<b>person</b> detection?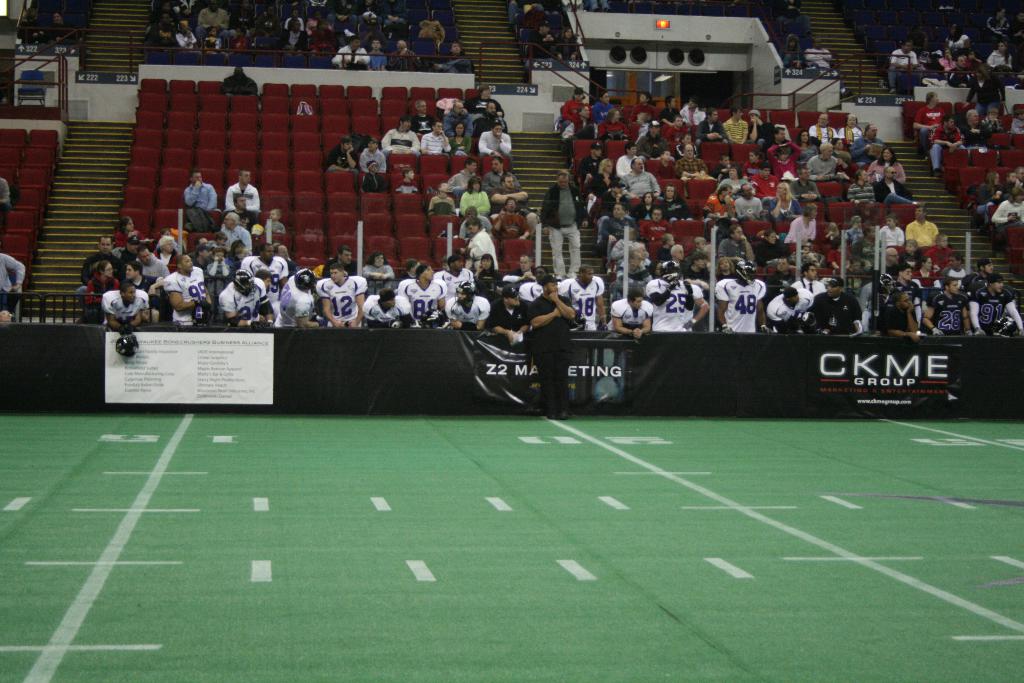
crop(894, 28, 1023, 117)
